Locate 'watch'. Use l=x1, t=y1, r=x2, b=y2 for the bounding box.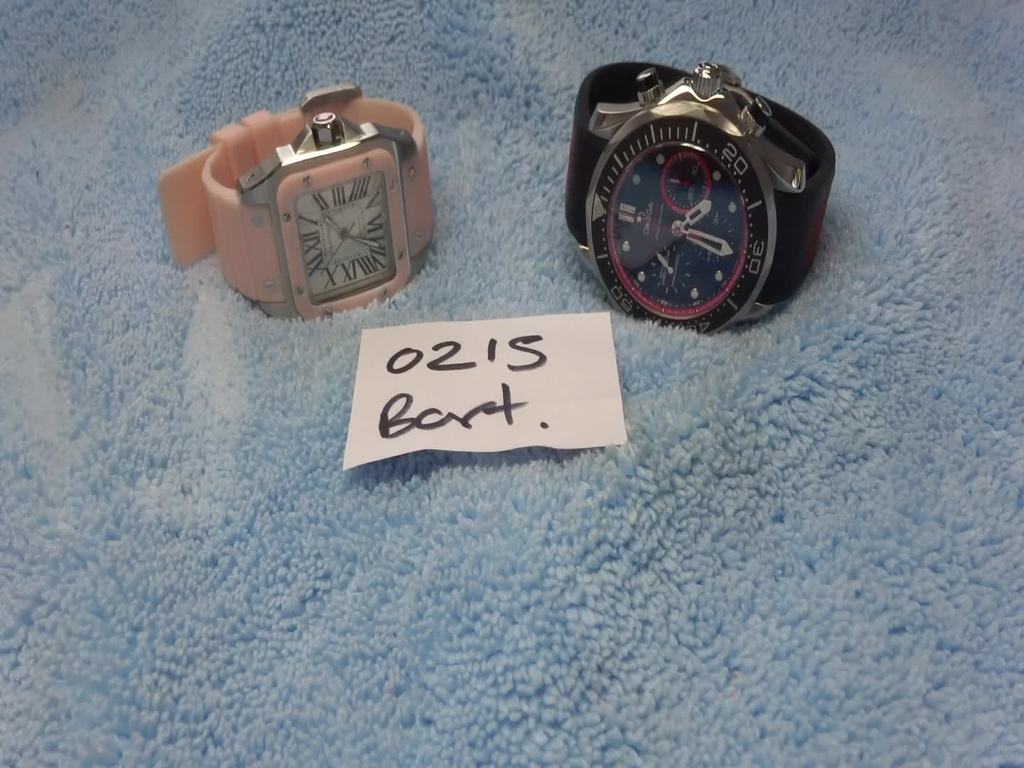
l=570, t=62, r=838, b=335.
